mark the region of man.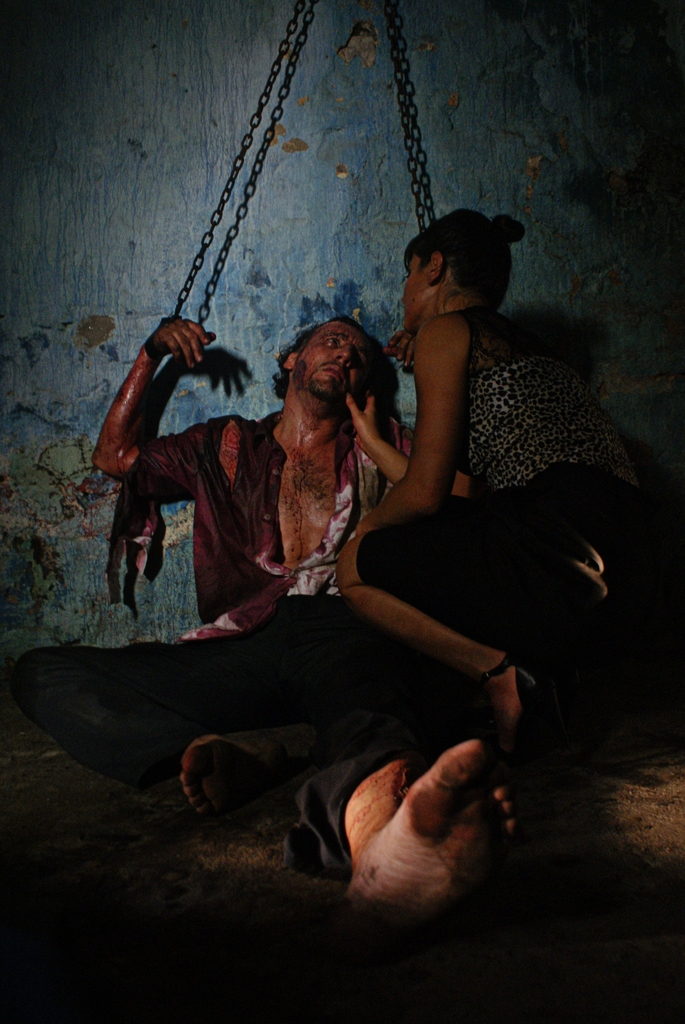
Region: [left=91, top=286, right=464, bottom=881].
